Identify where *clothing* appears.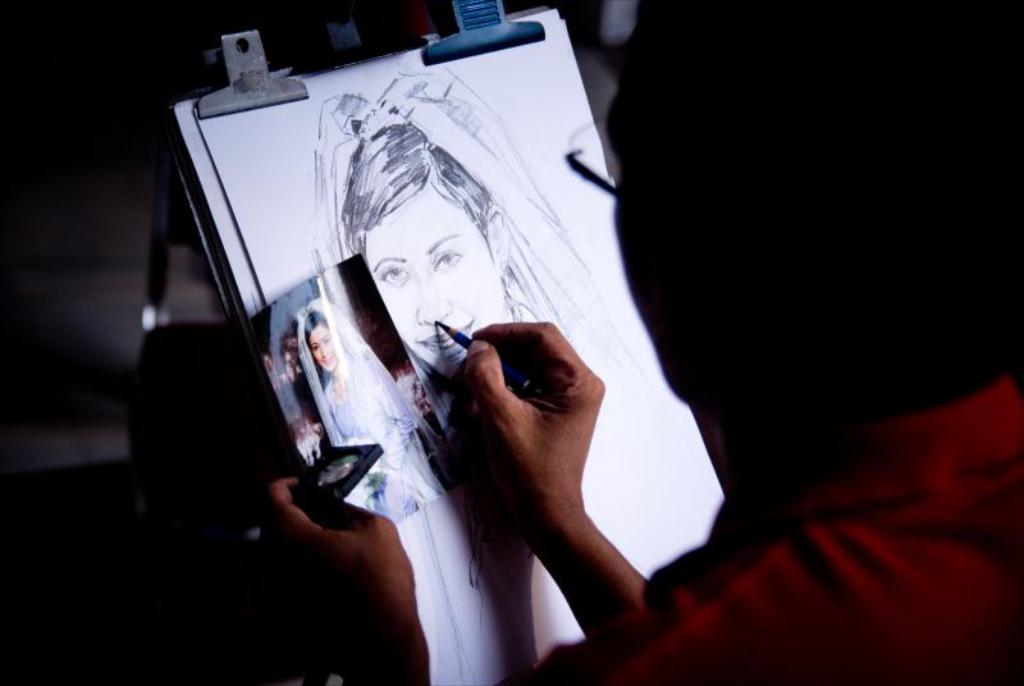
Appears at pyautogui.locateOnScreen(329, 353, 445, 507).
